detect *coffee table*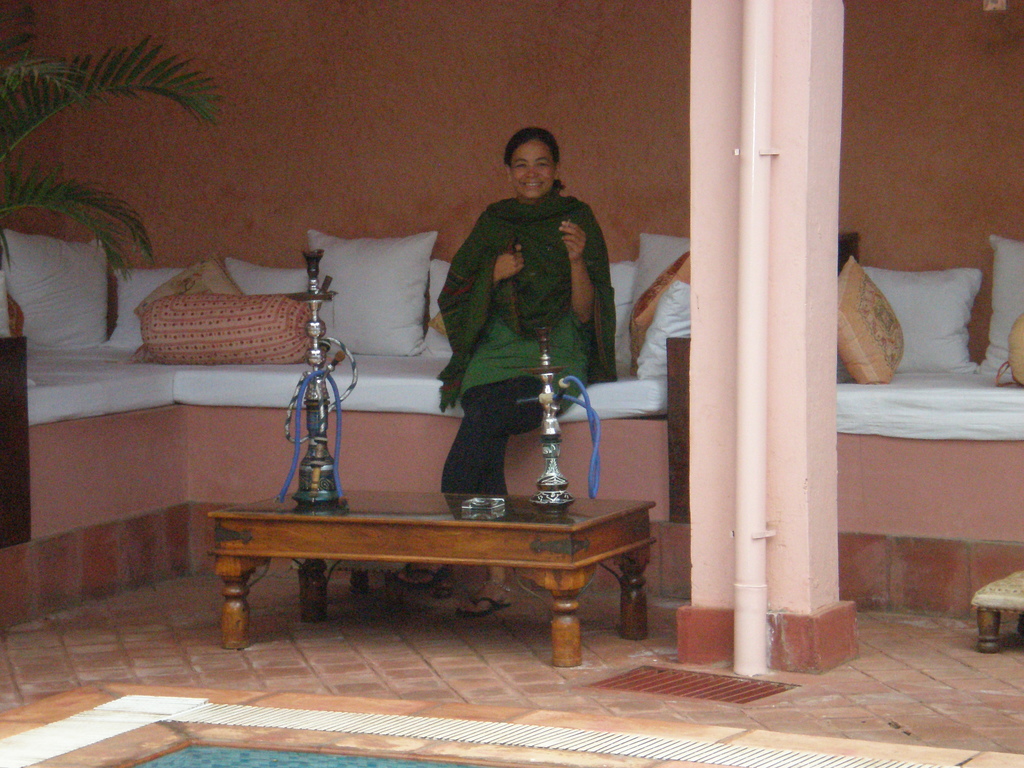
<box>195,470,671,653</box>
